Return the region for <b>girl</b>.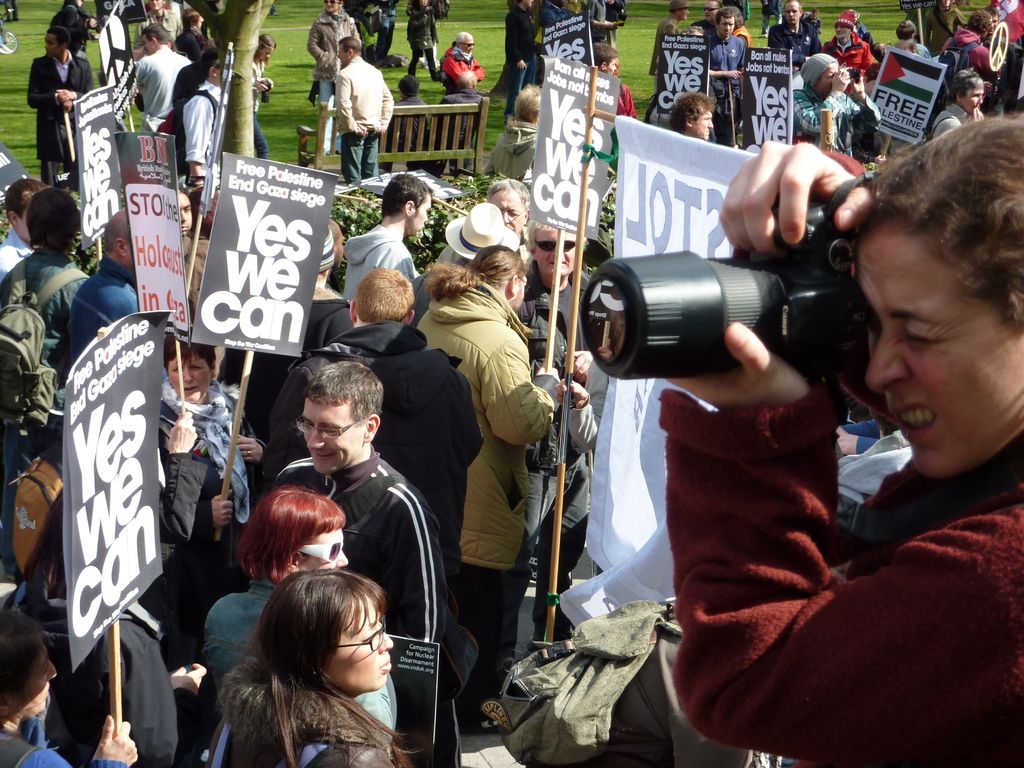
(189, 483, 393, 742).
